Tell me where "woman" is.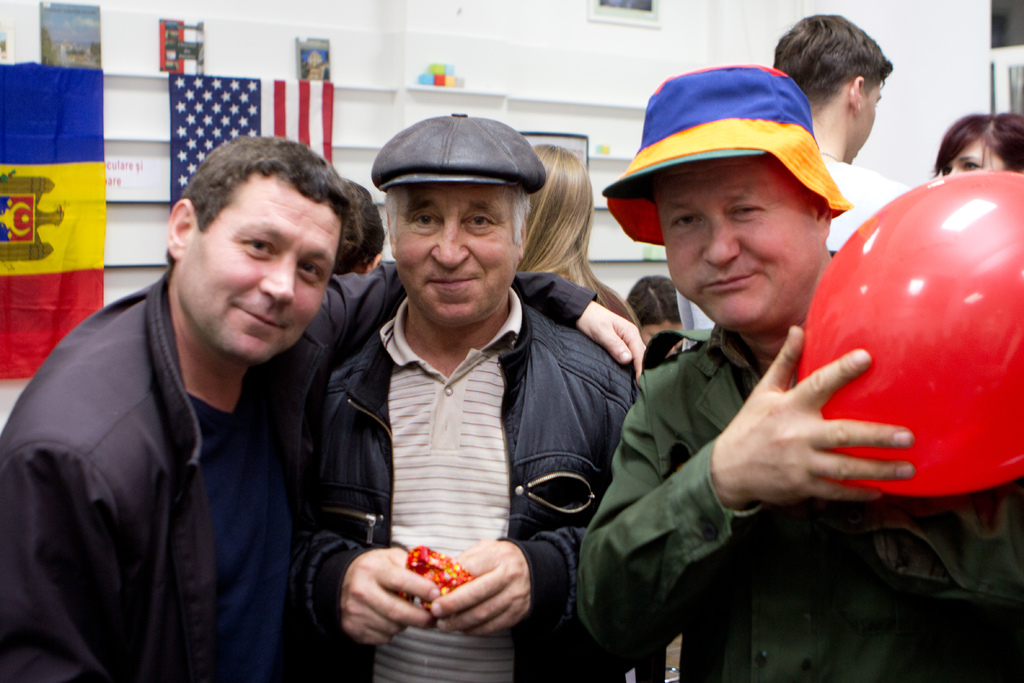
"woman" is at detection(933, 111, 1023, 179).
